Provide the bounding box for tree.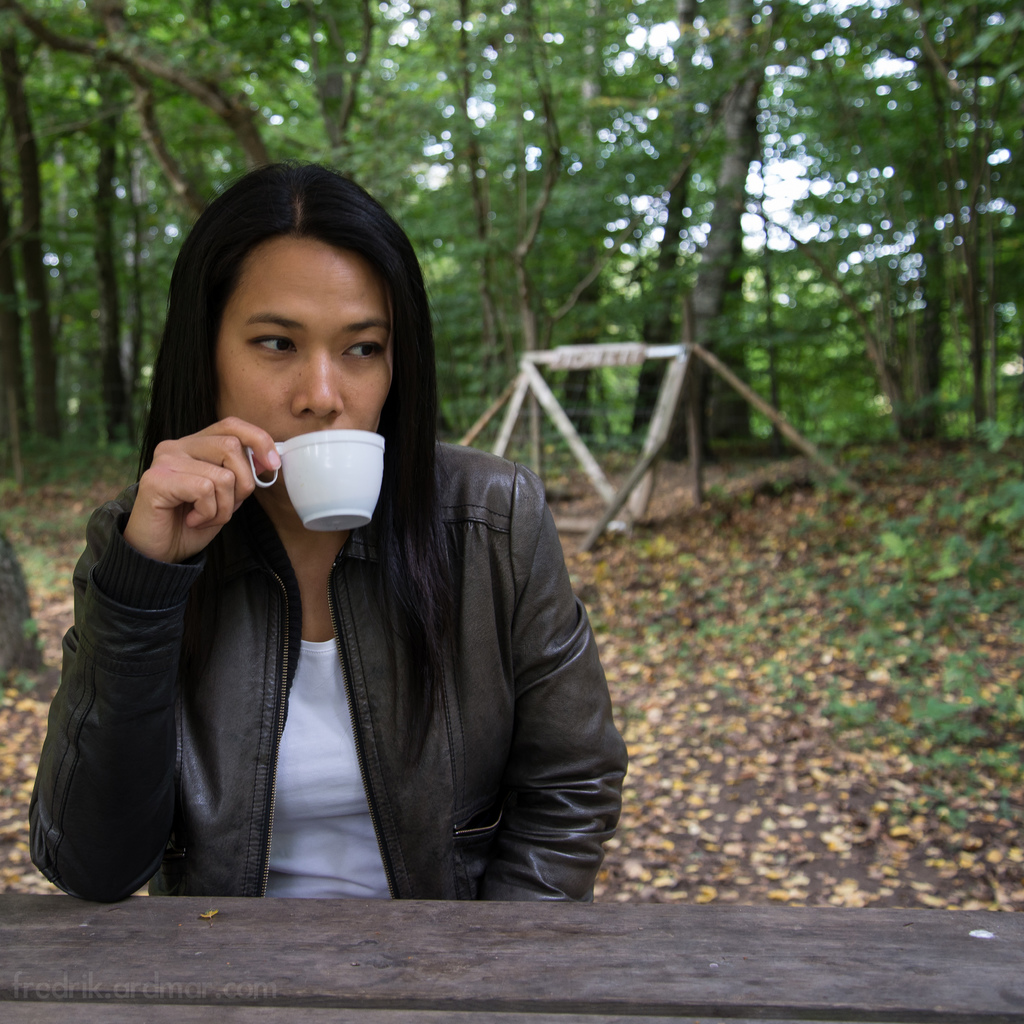
rect(663, 0, 792, 454).
